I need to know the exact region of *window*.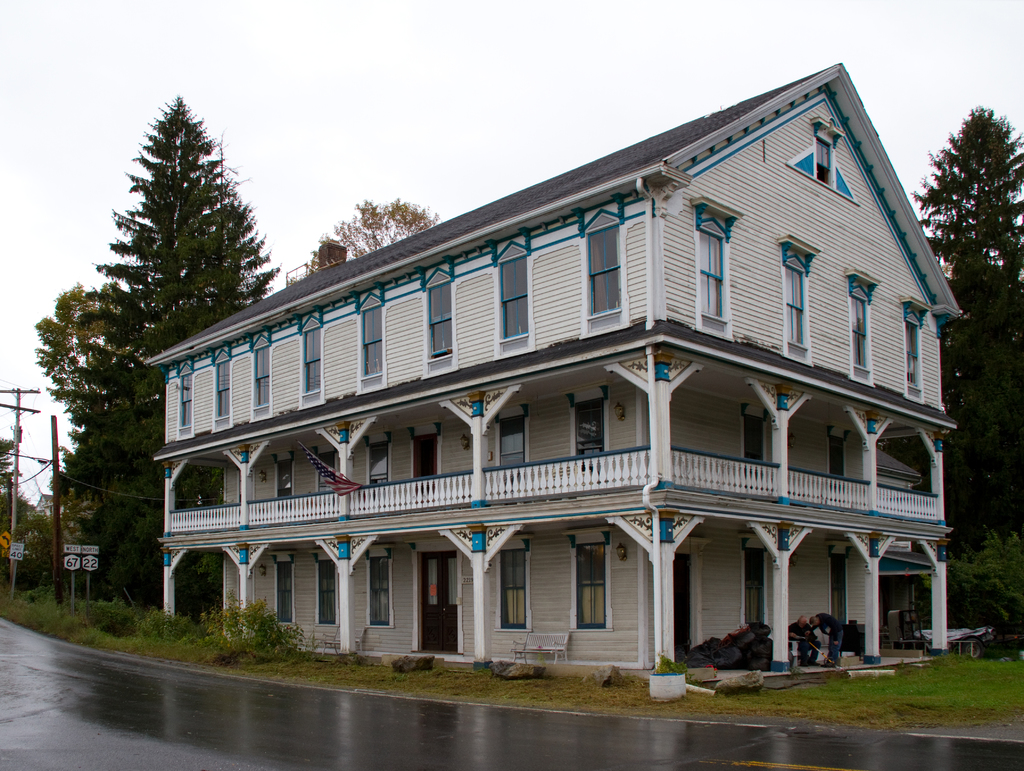
Region: l=499, t=421, r=524, b=469.
